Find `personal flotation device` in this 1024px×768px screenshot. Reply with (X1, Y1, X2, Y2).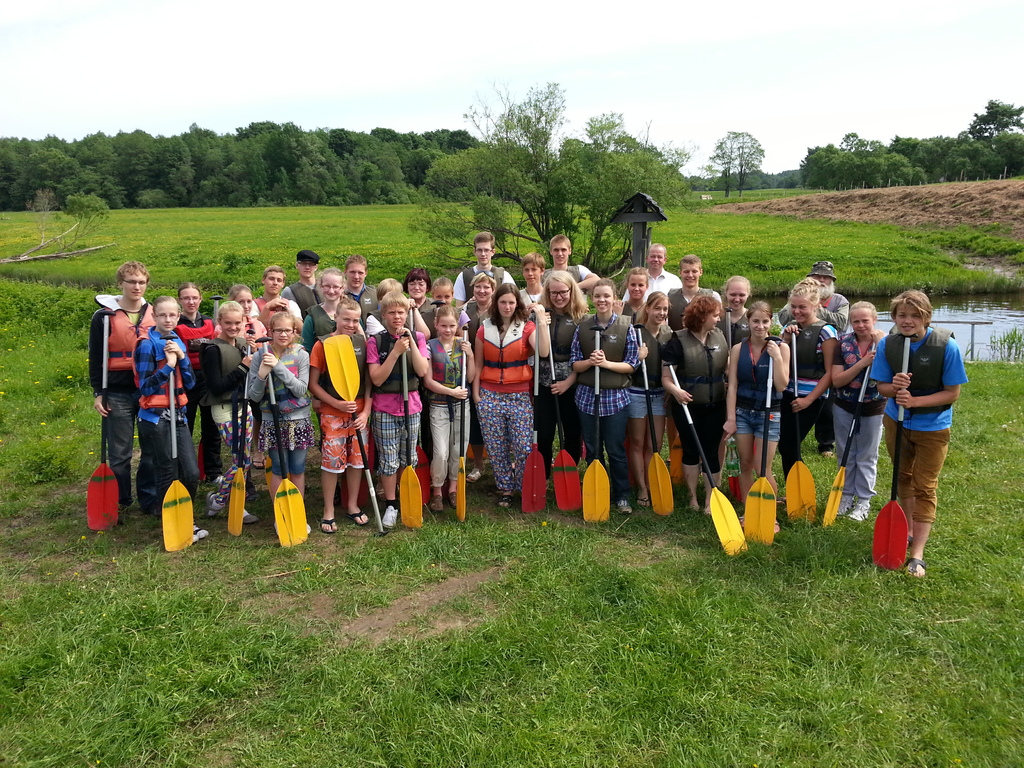
(571, 312, 635, 390).
